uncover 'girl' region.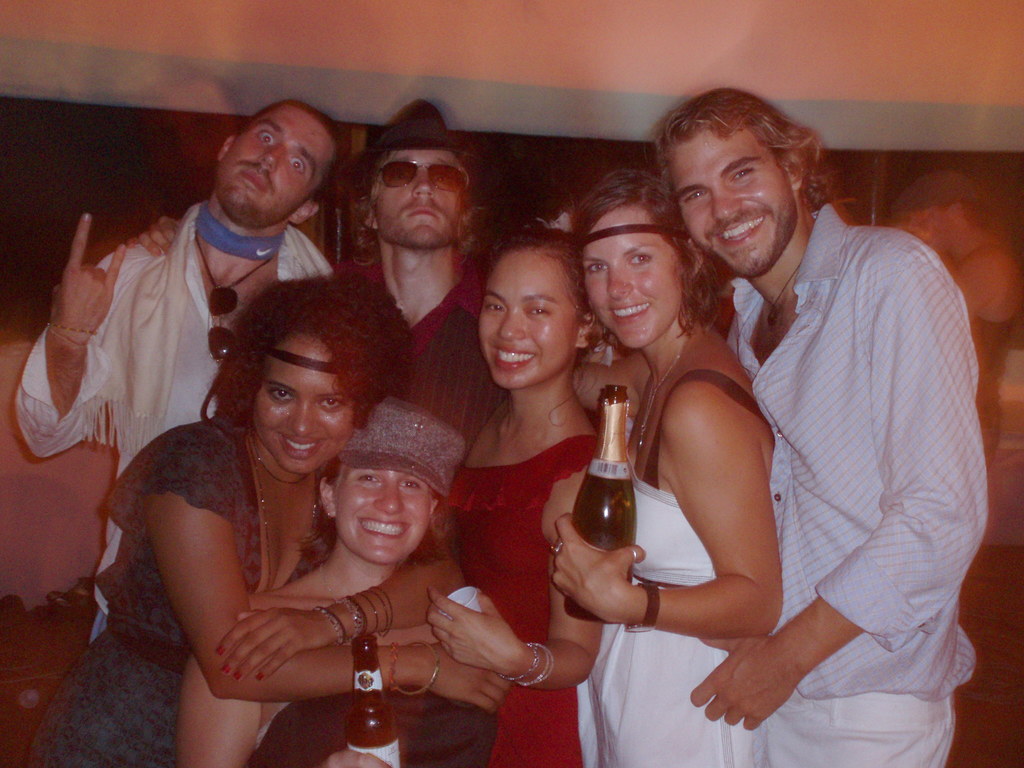
Uncovered: detection(551, 171, 784, 767).
